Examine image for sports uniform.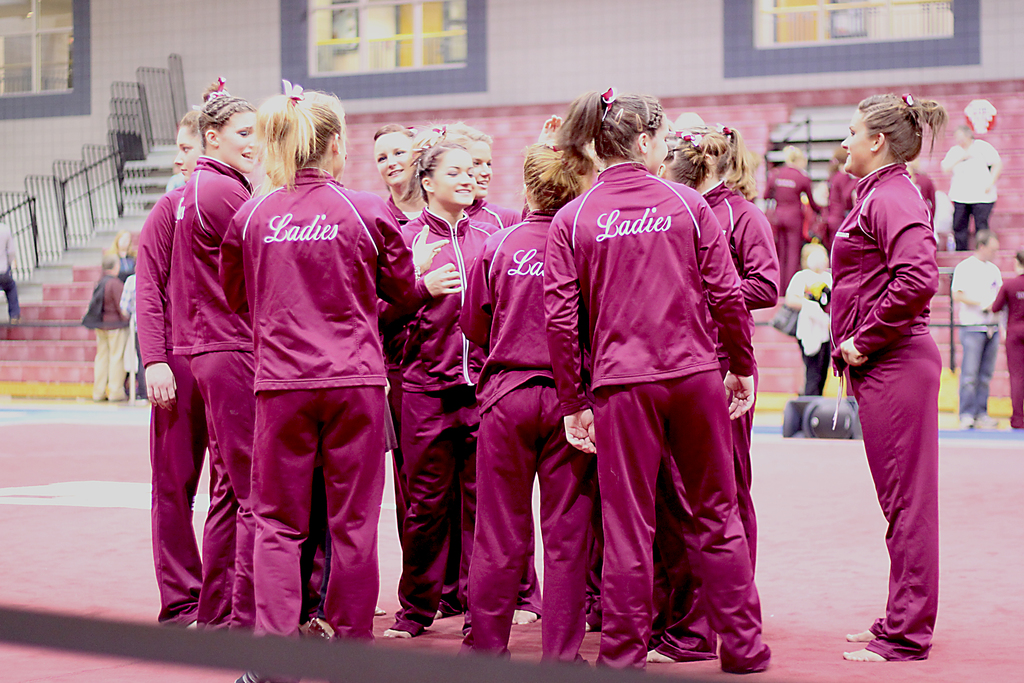
Examination result: <region>829, 160, 943, 664</region>.
